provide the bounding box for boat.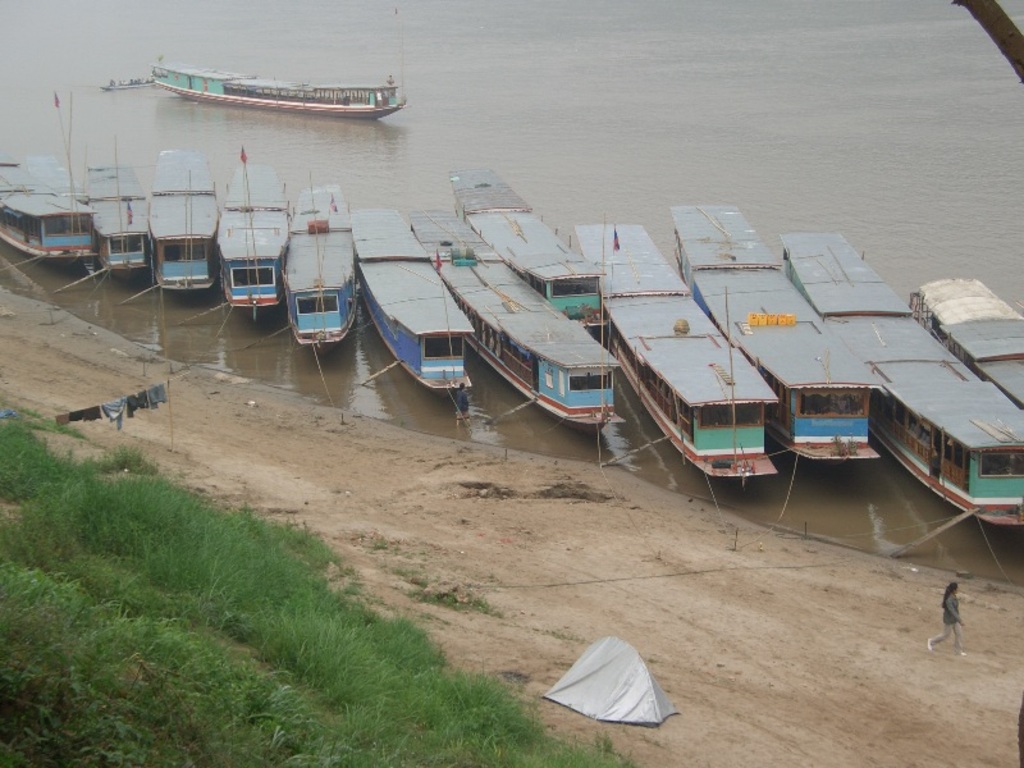
0,147,91,269.
